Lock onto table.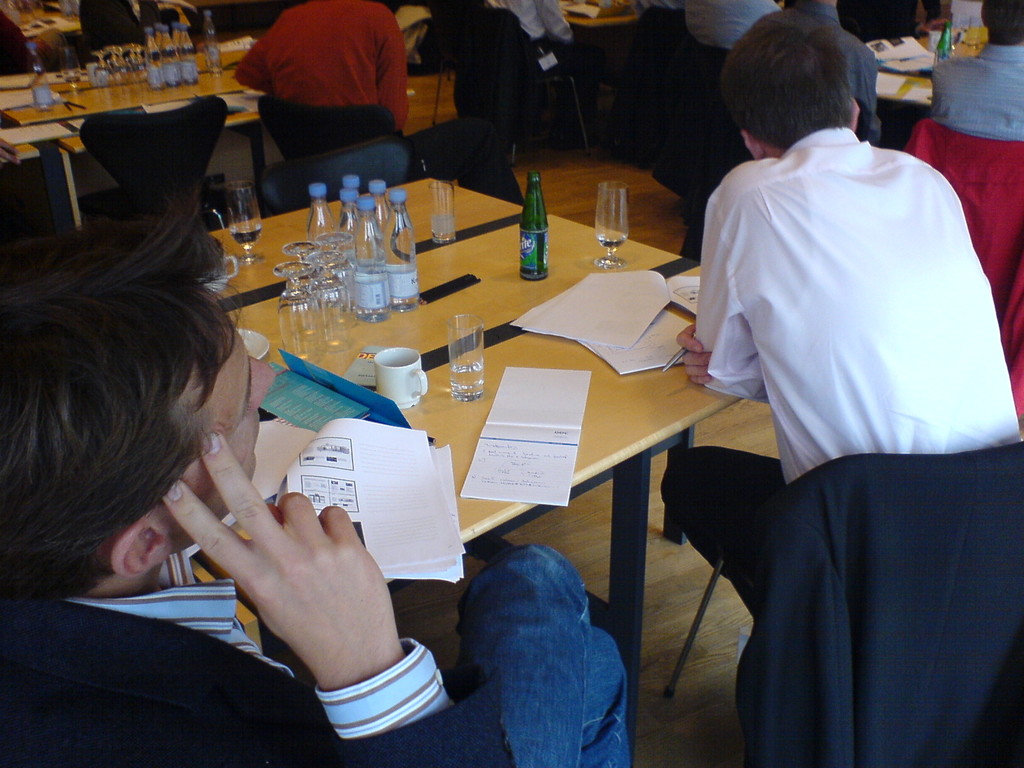
Locked: region(0, 30, 278, 214).
